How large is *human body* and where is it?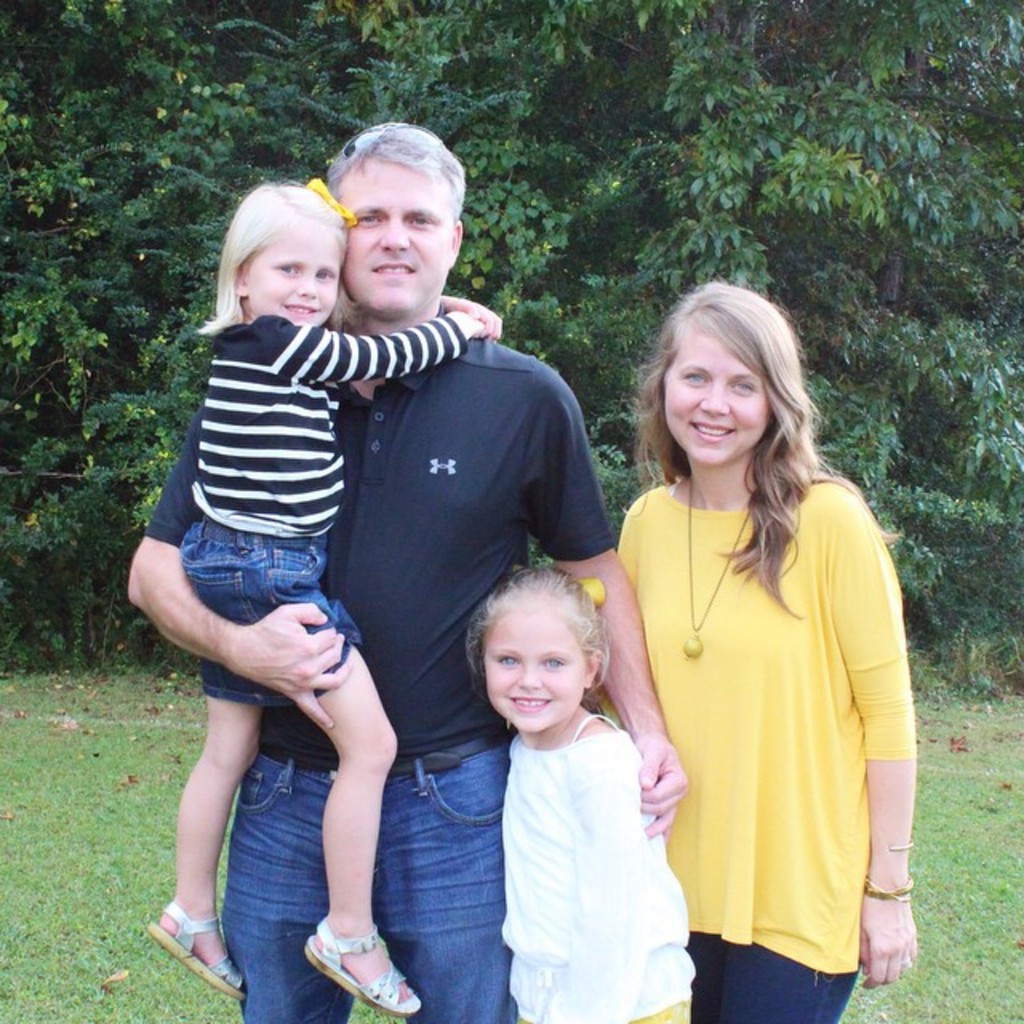
Bounding box: detection(610, 451, 918, 1022).
